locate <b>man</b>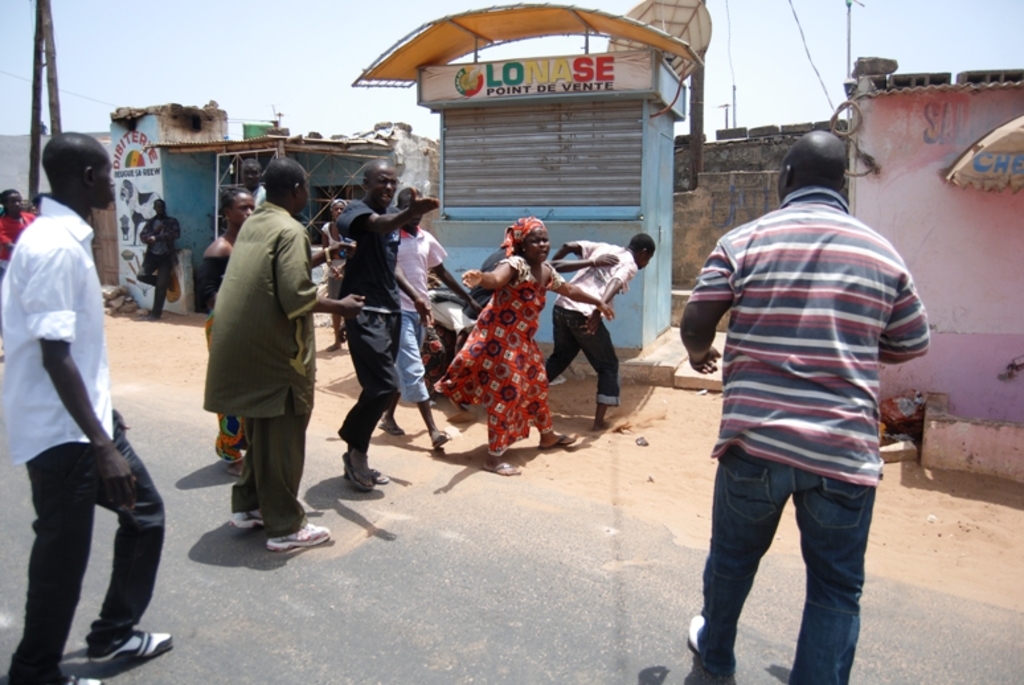
pyautogui.locateOnScreen(333, 160, 438, 487)
